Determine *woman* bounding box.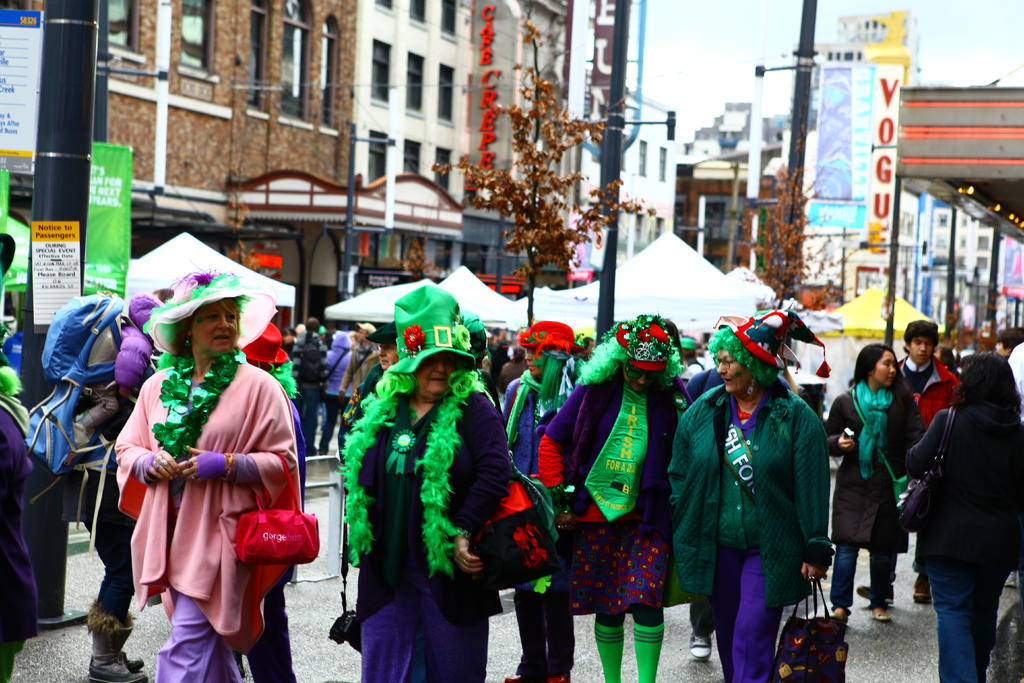
Determined: bbox=(816, 345, 930, 626).
